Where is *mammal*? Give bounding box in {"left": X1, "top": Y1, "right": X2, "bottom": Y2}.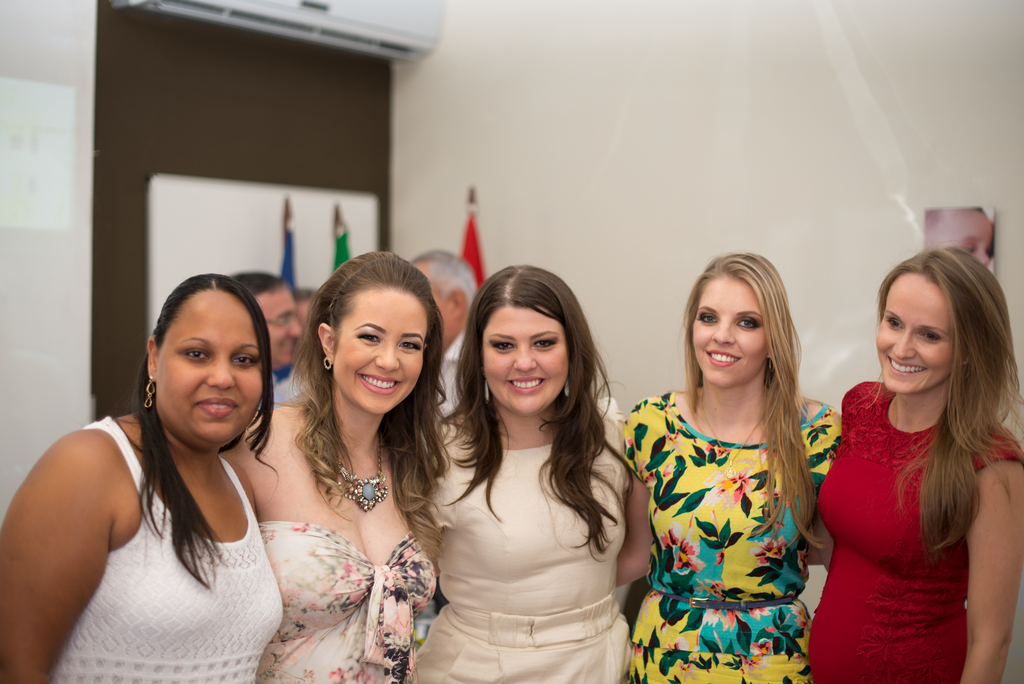
{"left": 224, "top": 275, "right": 303, "bottom": 412}.
